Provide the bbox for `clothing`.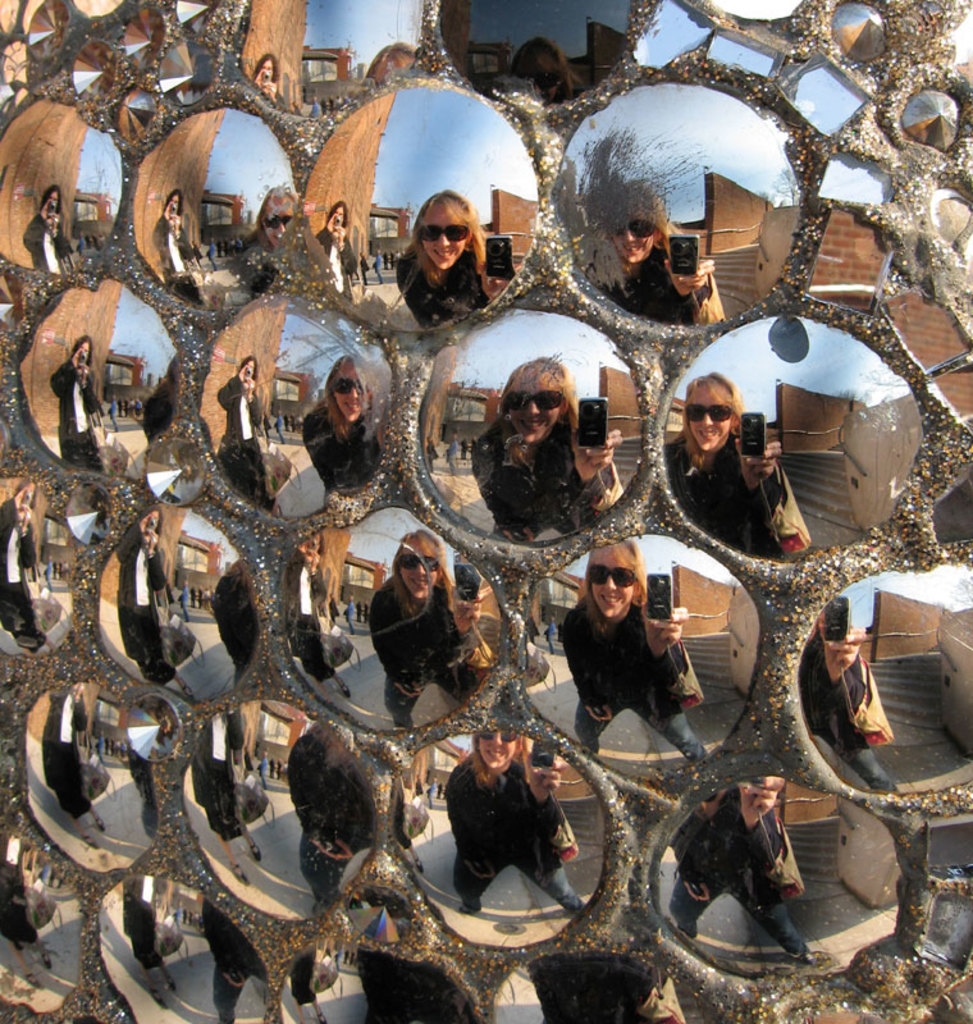
{"x1": 671, "y1": 777, "x2": 810, "y2": 961}.
